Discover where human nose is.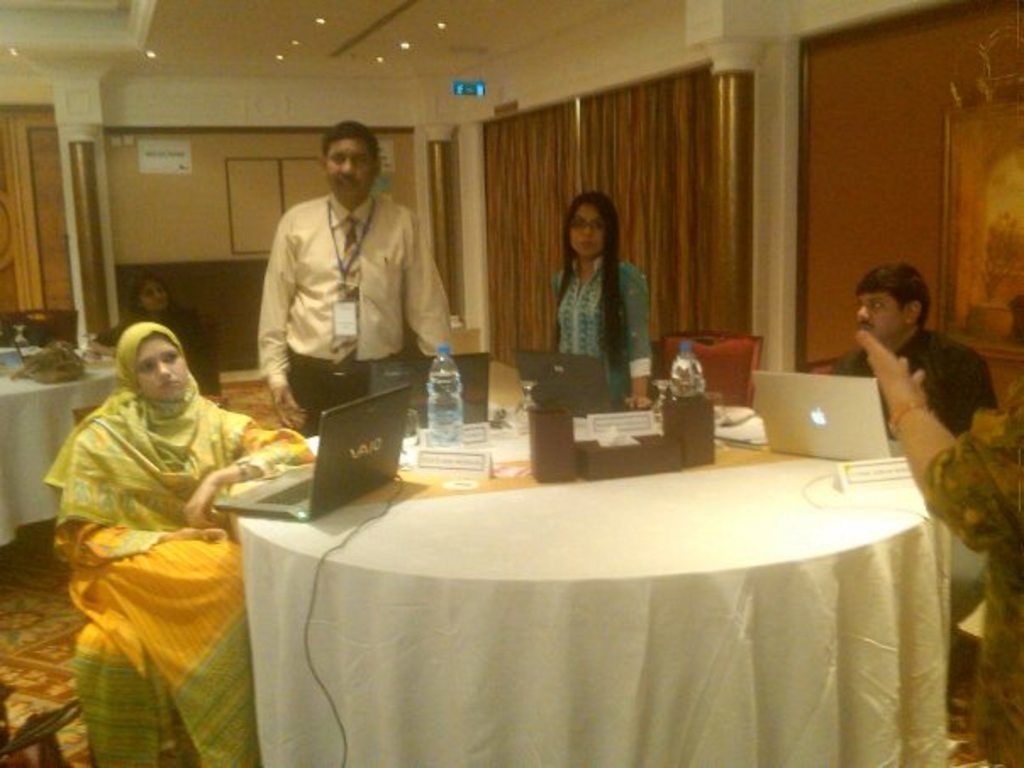
Discovered at detection(582, 222, 597, 232).
